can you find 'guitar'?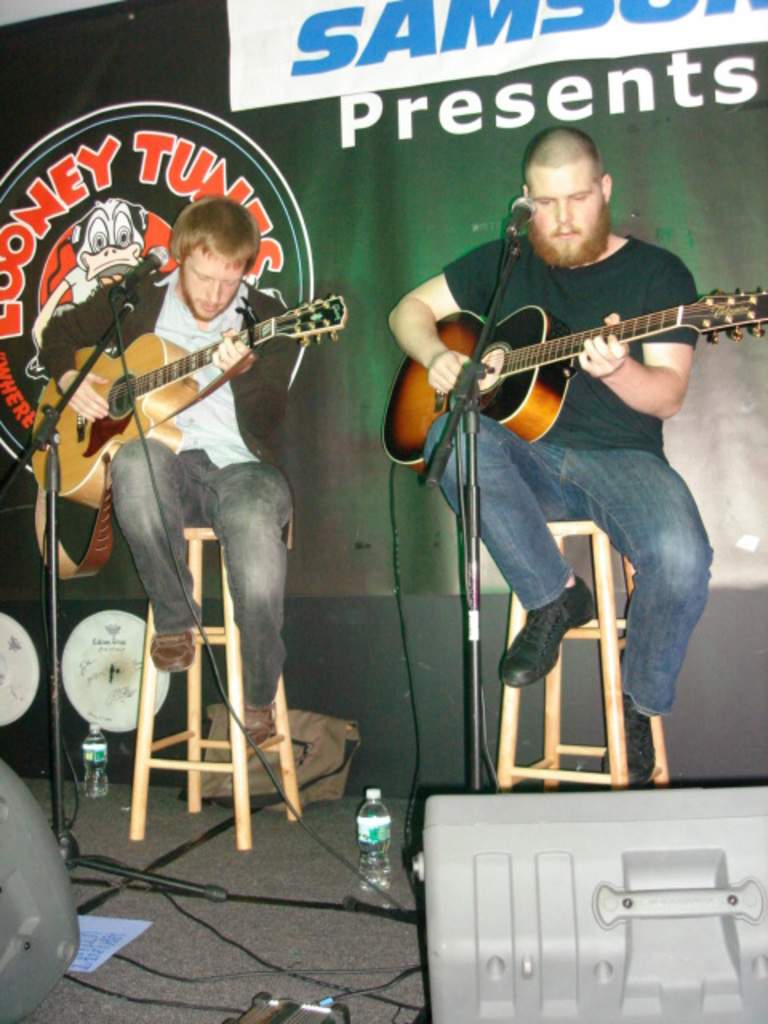
Yes, bounding box: 379:285:766:477.
